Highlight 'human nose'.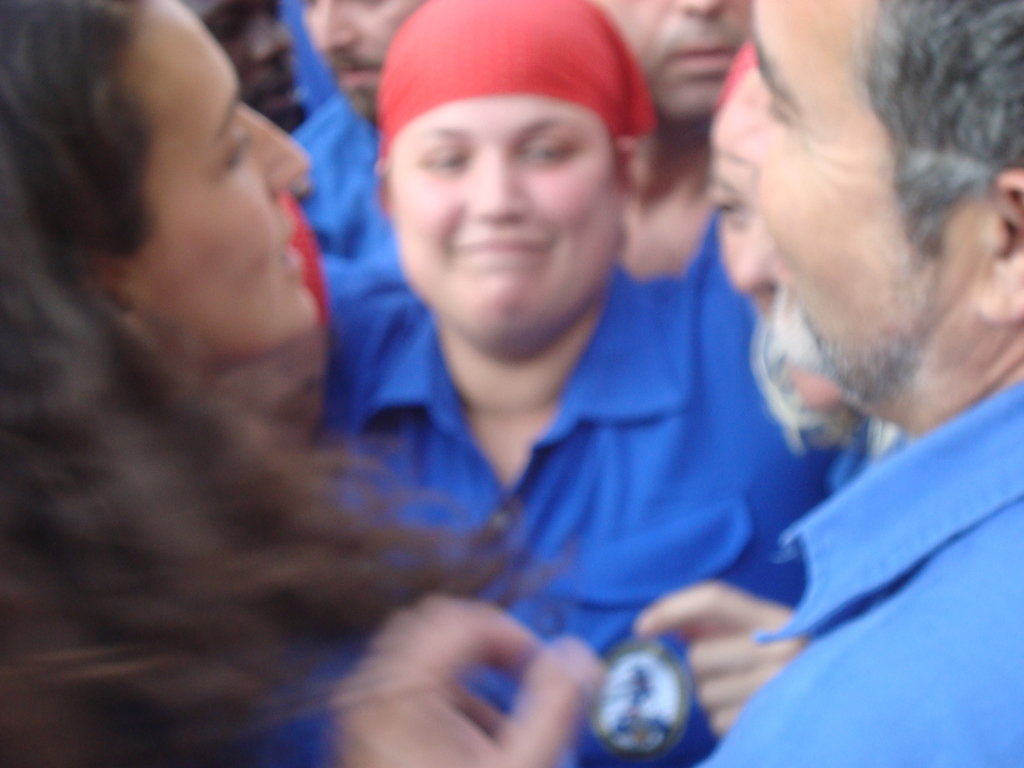
Highlighted region: 250/15/298/67.
